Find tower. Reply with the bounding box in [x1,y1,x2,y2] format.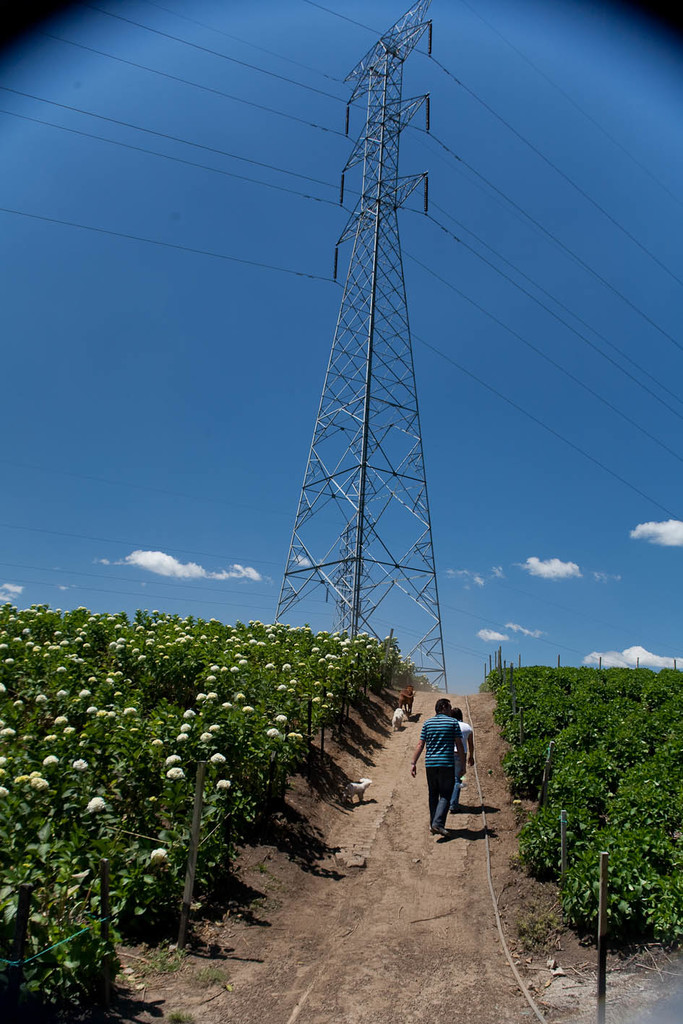
[195,23,528,770].
